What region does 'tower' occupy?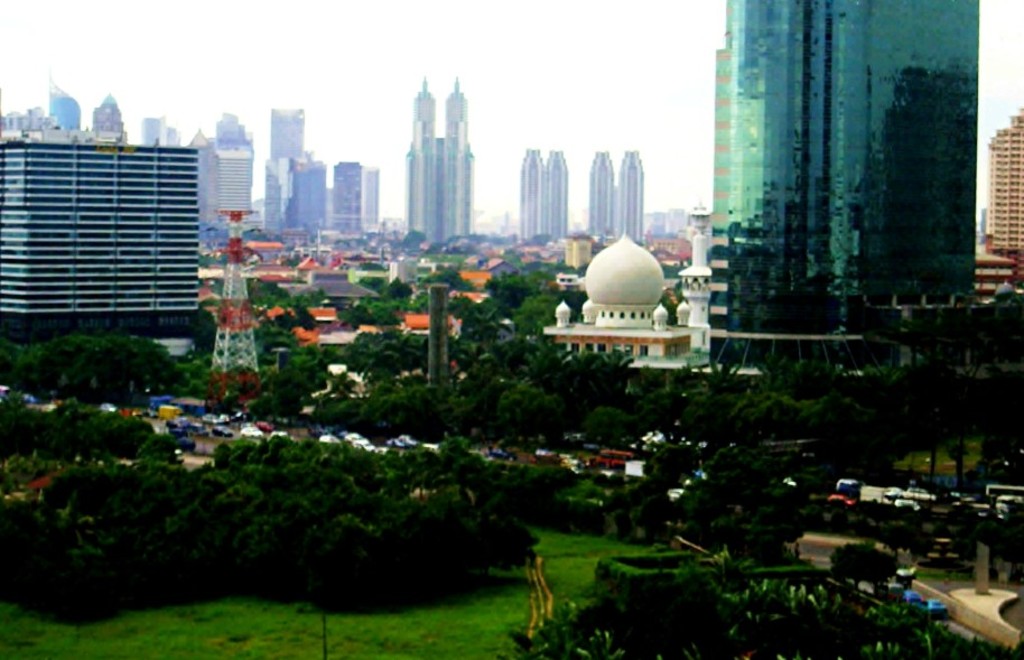
bbox=[205, 212, 262, 410].
